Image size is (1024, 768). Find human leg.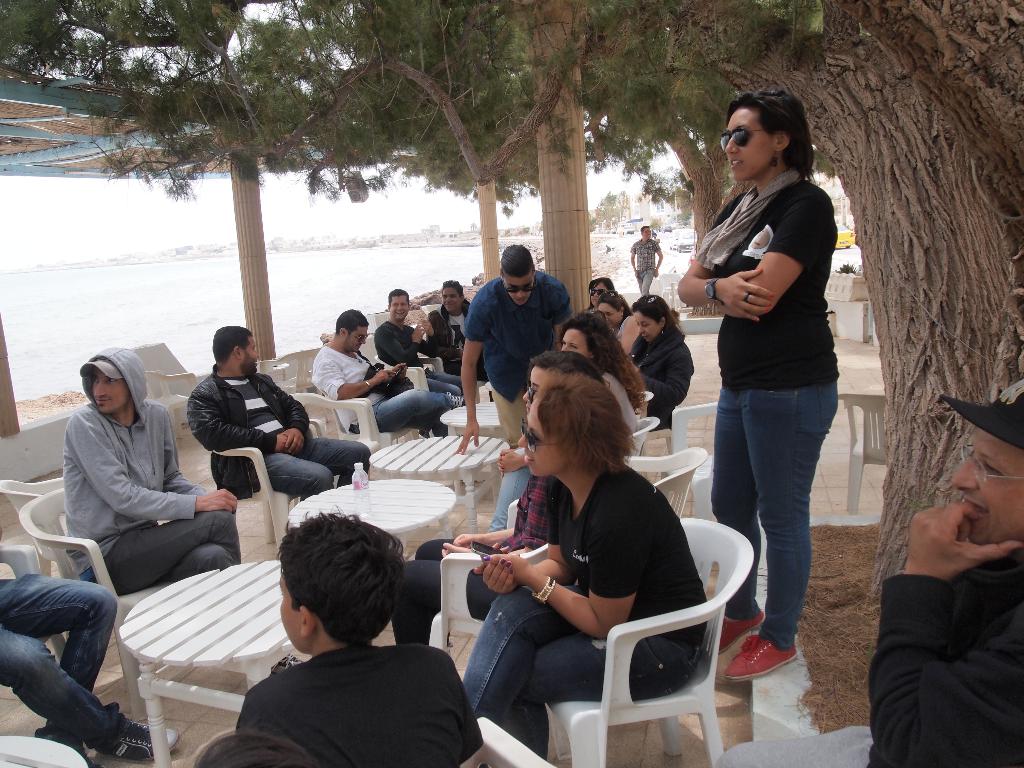
rect(1, 578, 116, 759).
